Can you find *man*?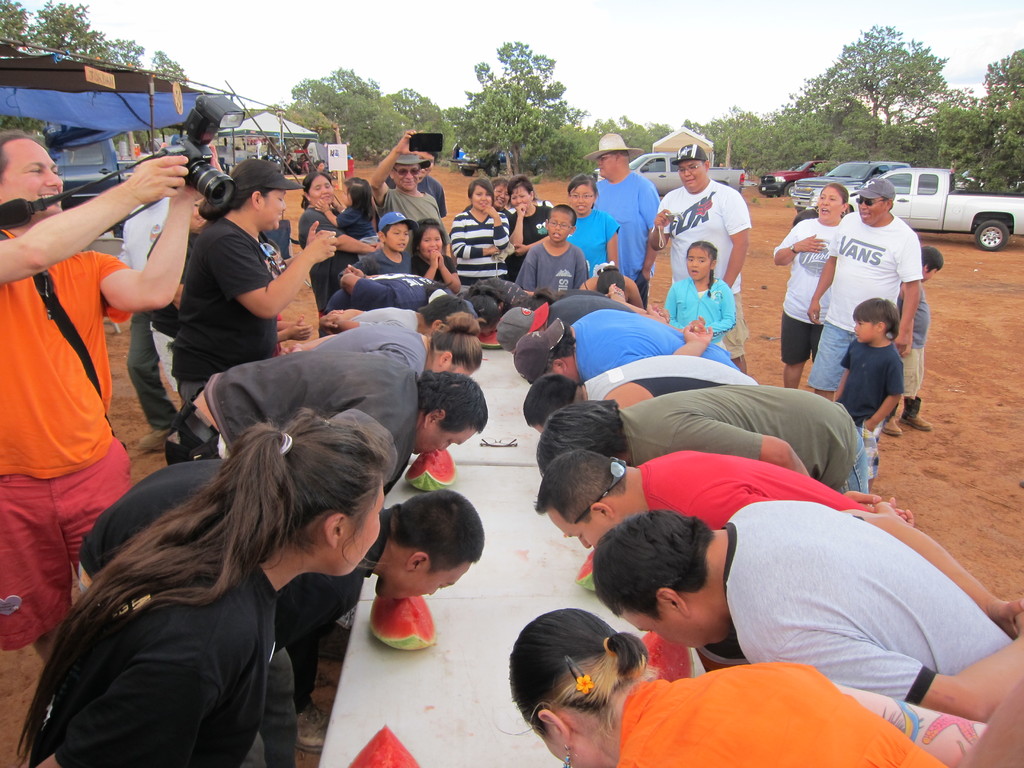
Yes, bounding box: left=511, top=308, right=738, bottom=384.
